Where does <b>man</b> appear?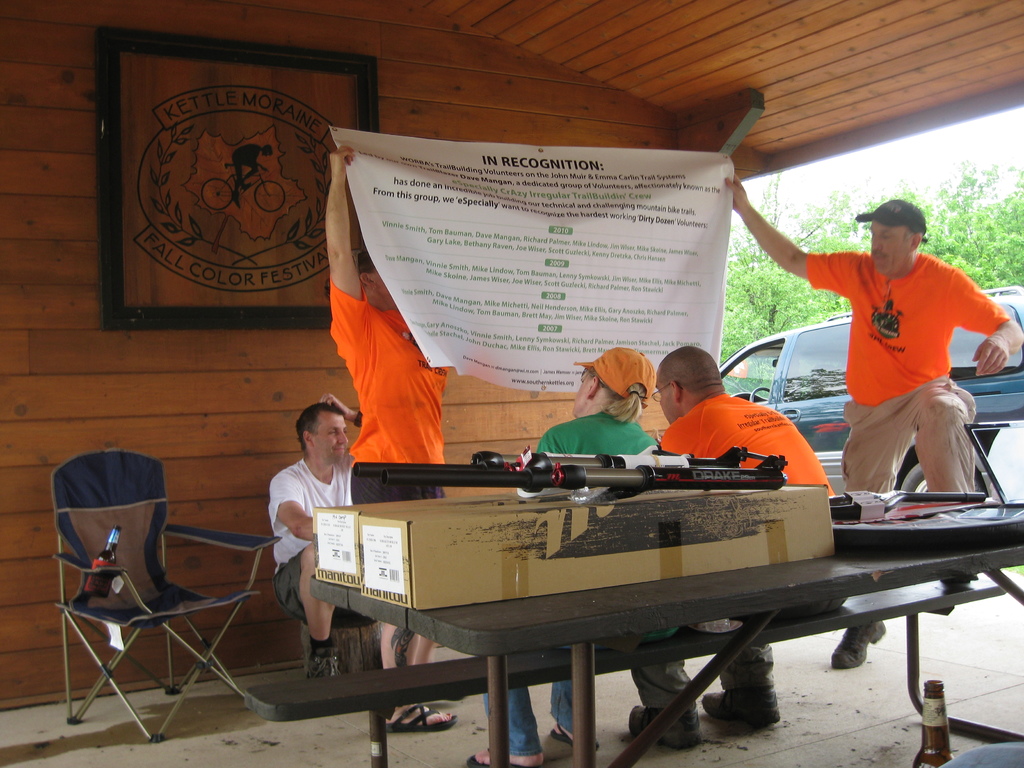
Appears at BBox(318, 144, 474, 733).
